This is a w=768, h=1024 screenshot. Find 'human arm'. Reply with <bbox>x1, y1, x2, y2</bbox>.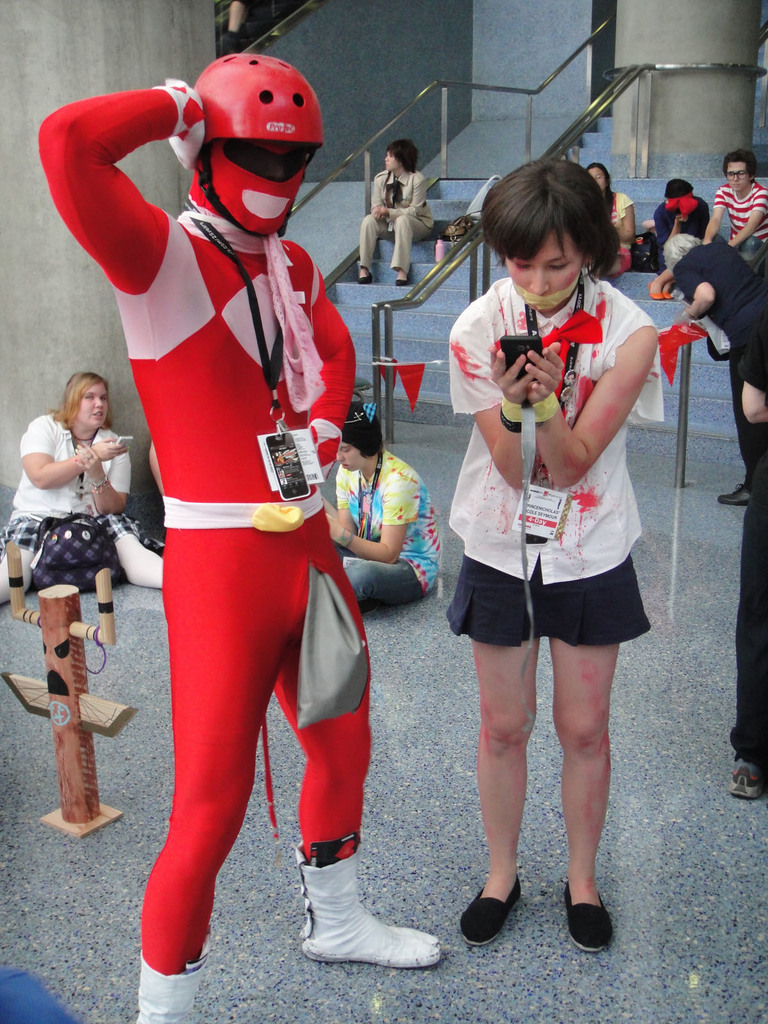
<bbox>81, 442, 138, 516</bbox>.
